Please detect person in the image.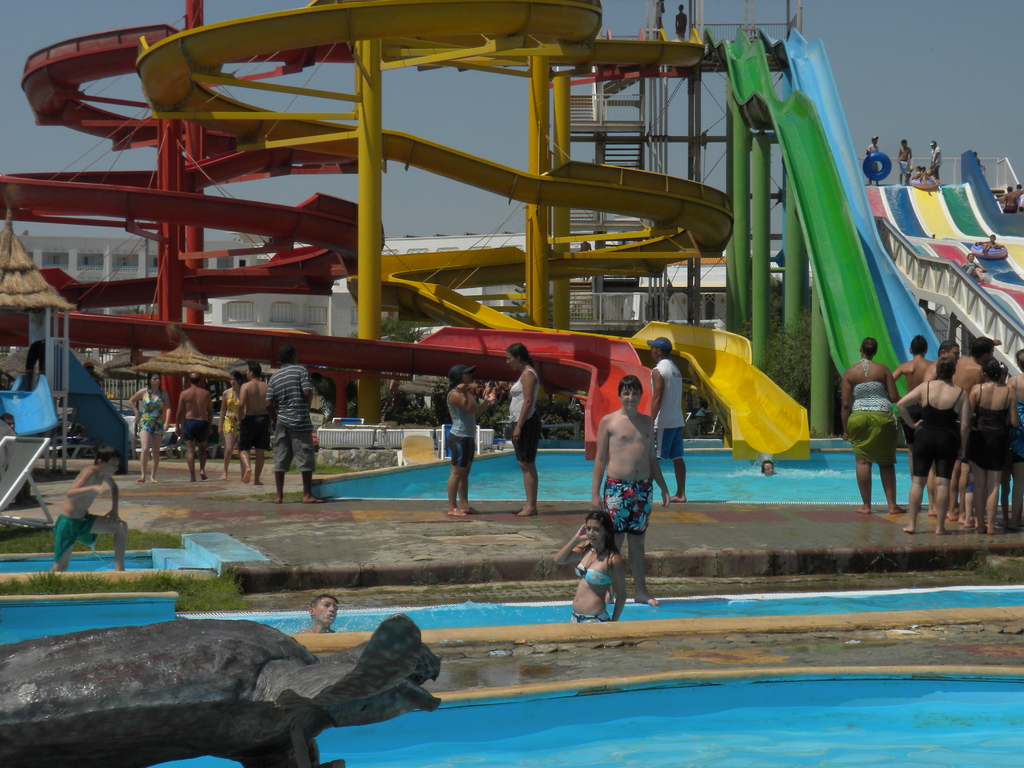
bbox=[53, 446, 130, 570].
